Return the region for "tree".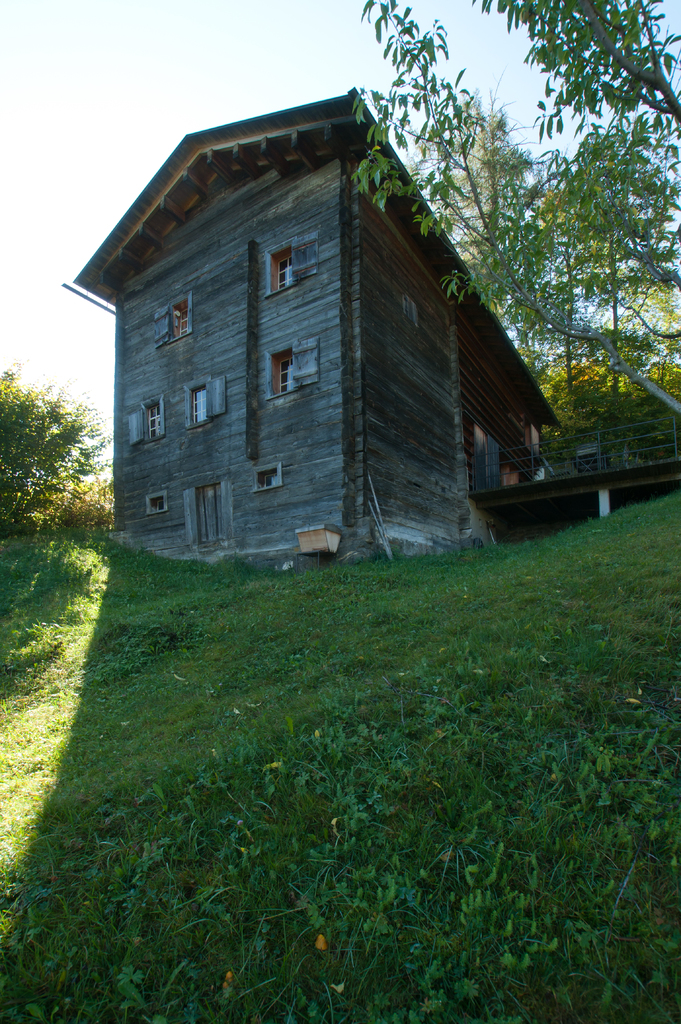
box(0, 365, 116, 550).
